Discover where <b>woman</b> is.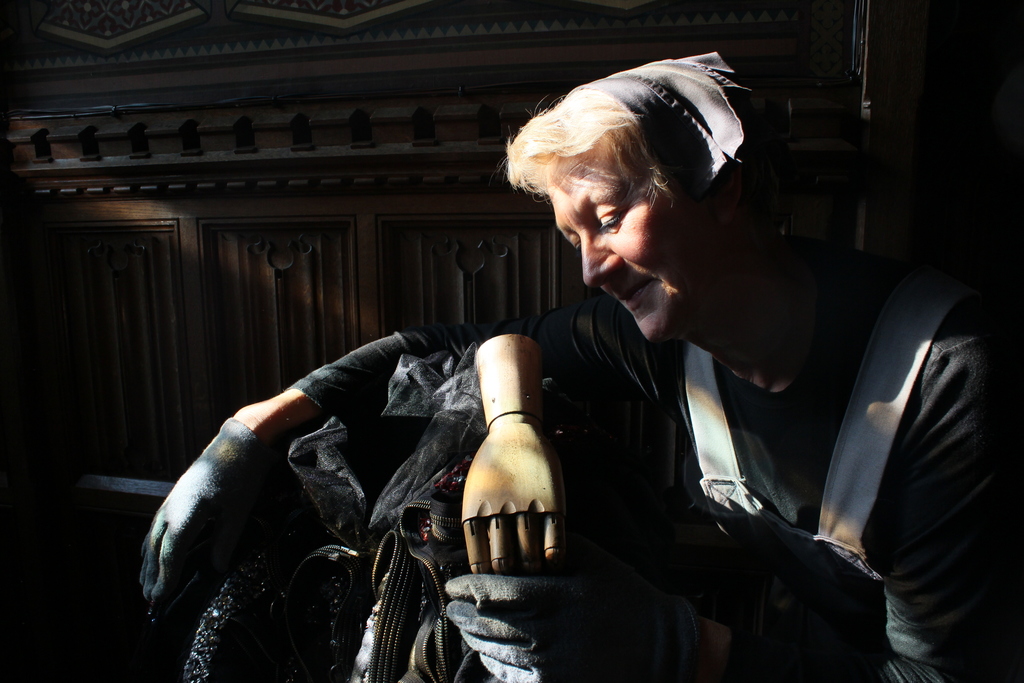
Discovered at 228:108:906:659.
